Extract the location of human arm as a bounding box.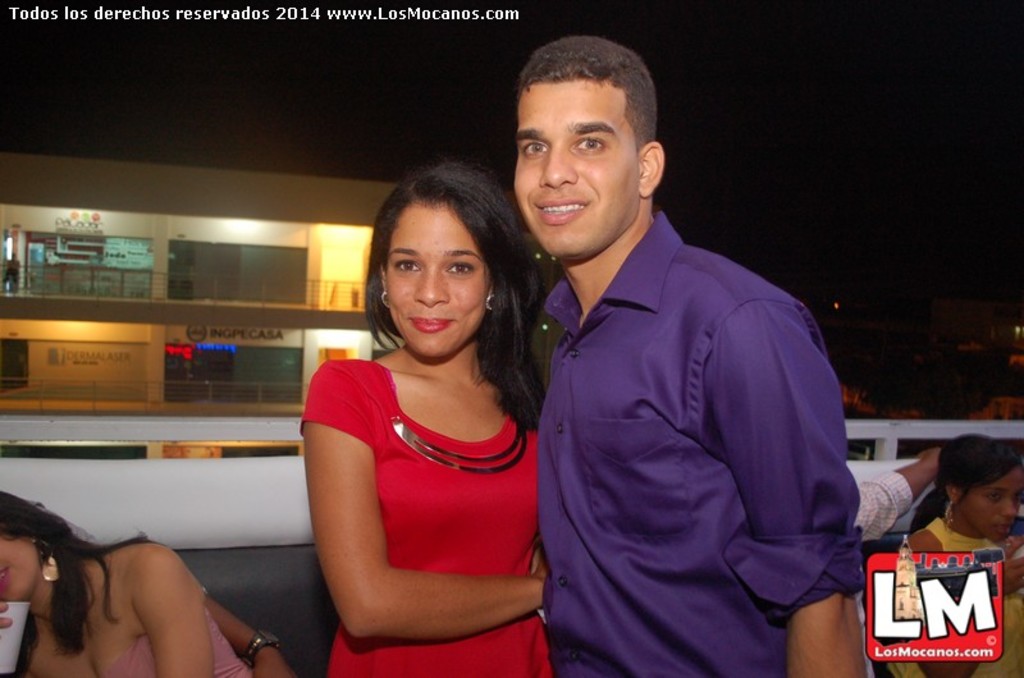
[845,449,946,535].
